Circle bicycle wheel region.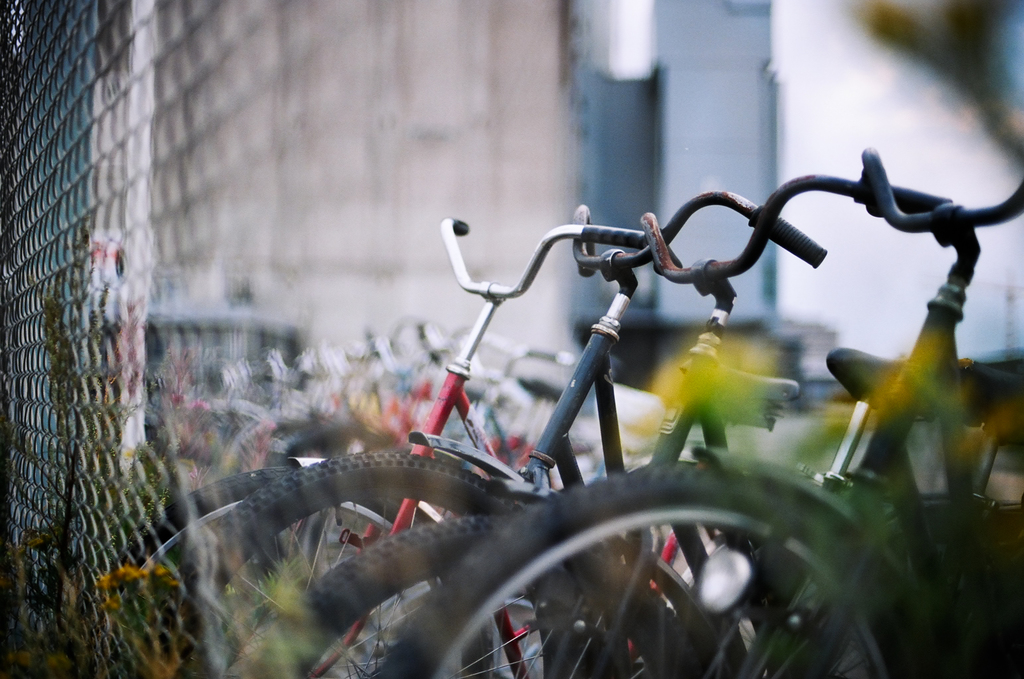
Region: {"x1": 100, "y1": 468, "x2": 596, "y2": 678}.
